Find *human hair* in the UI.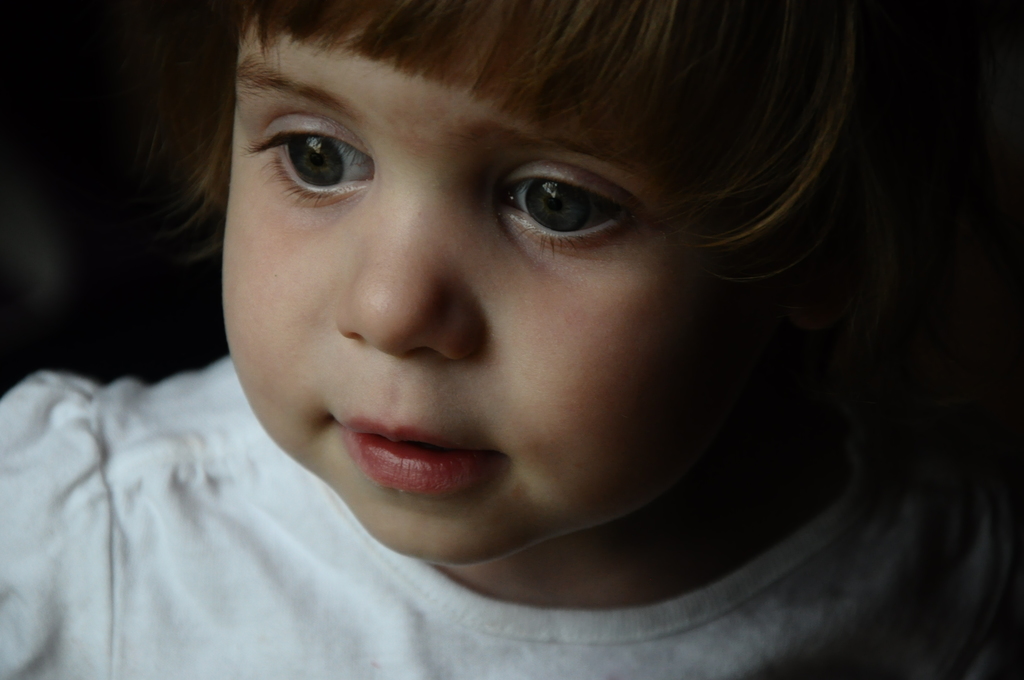
UI element at [180,0,989,516].
